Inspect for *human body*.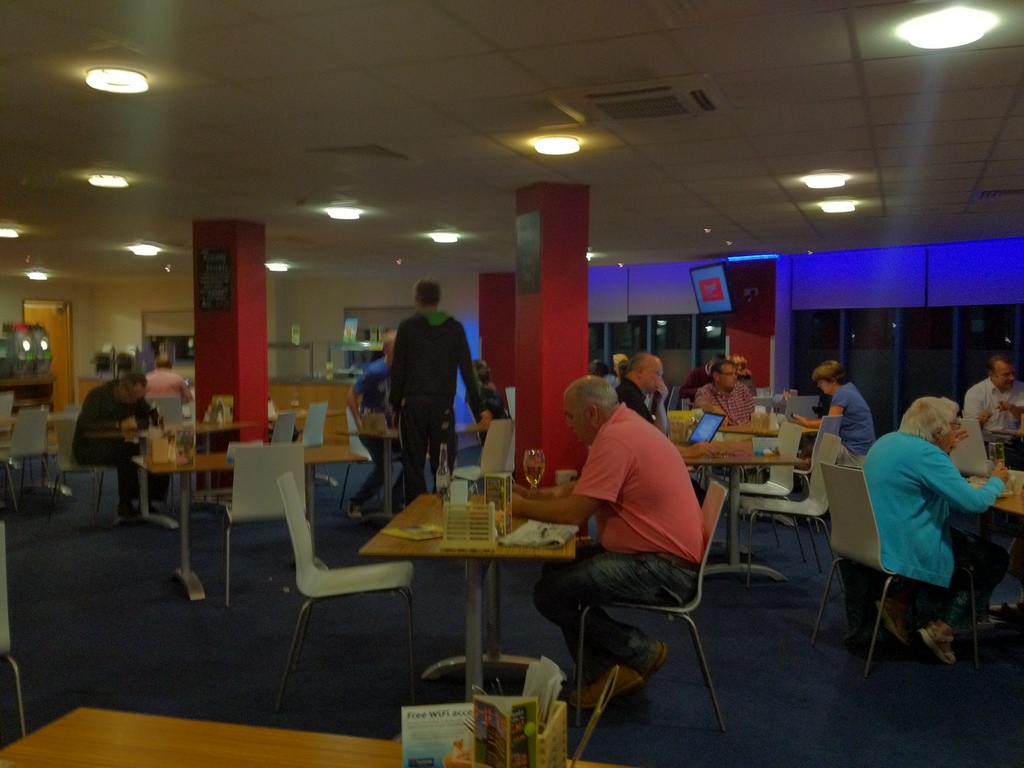
Inspection: [left=792, top=381, right=877, bottom=466].
